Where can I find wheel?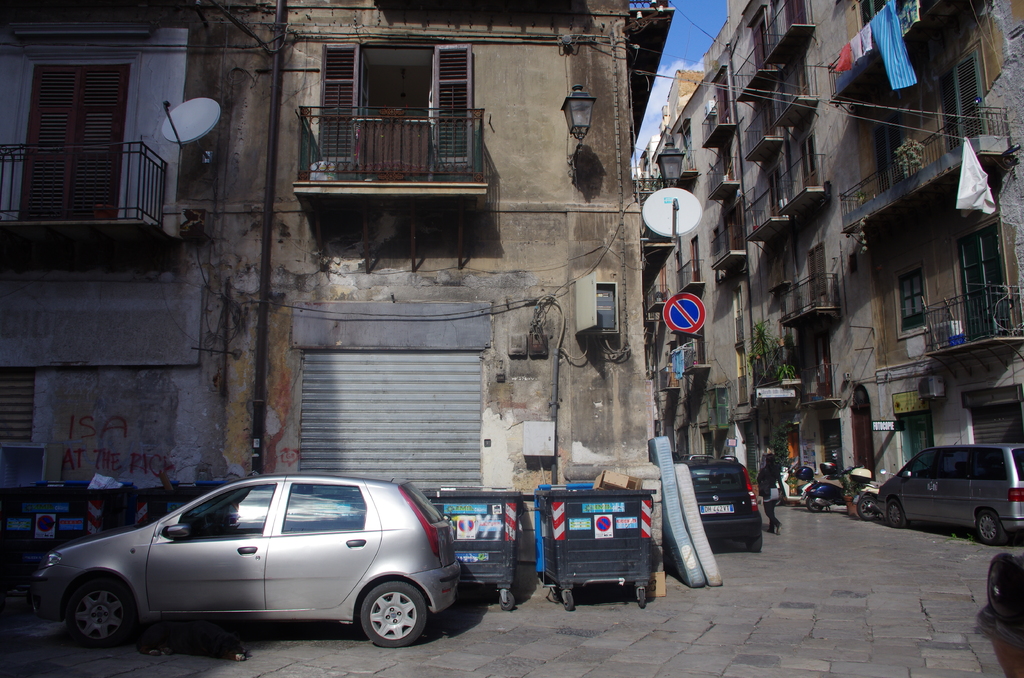
You can find it at box=[886, 496, 906, 529].
